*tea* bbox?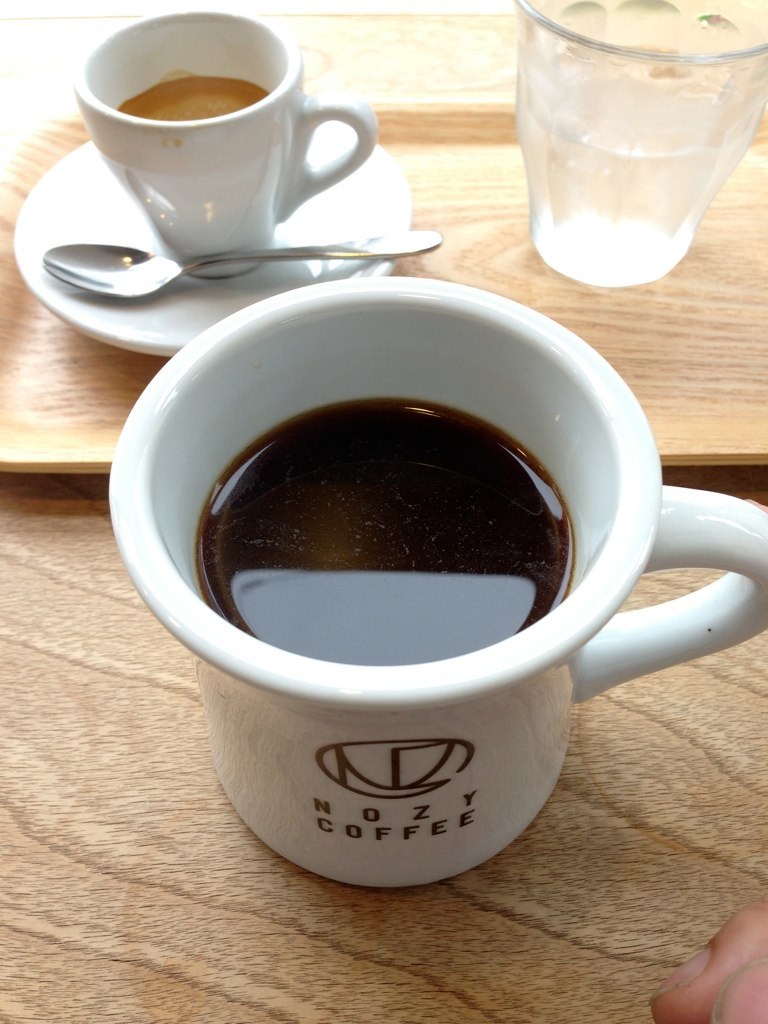
rect(202, 404, 574, 663)
